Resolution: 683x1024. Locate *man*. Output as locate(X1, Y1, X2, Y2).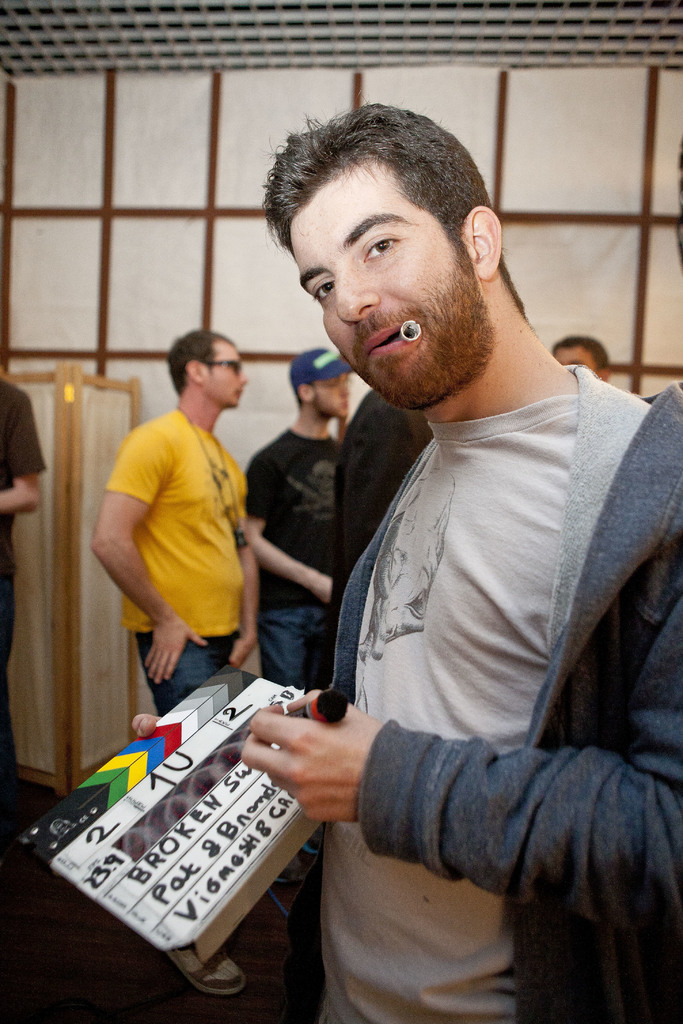
locate(81, 321, 260, 721).
